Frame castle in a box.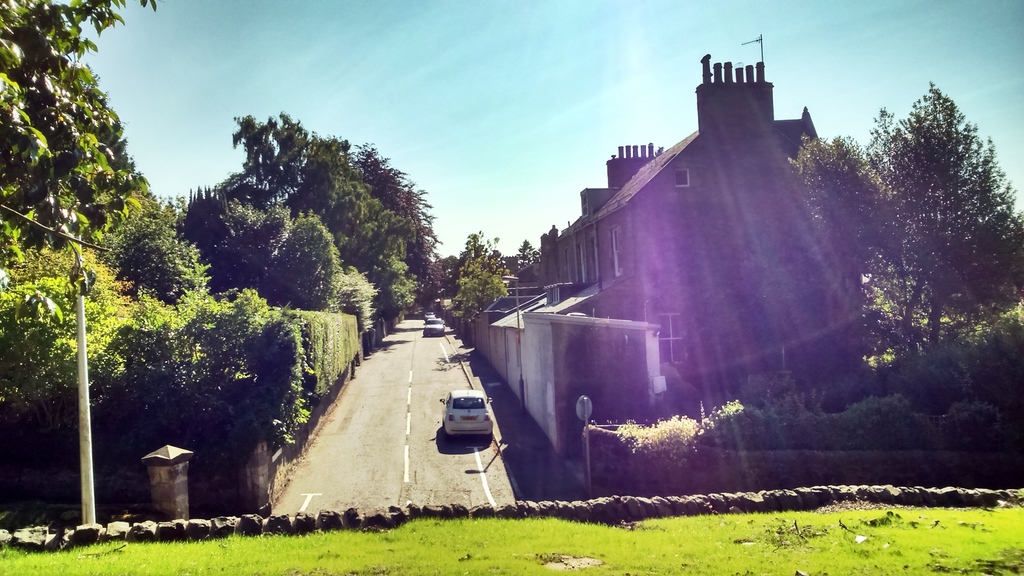
(397, 8, 991, 460).
